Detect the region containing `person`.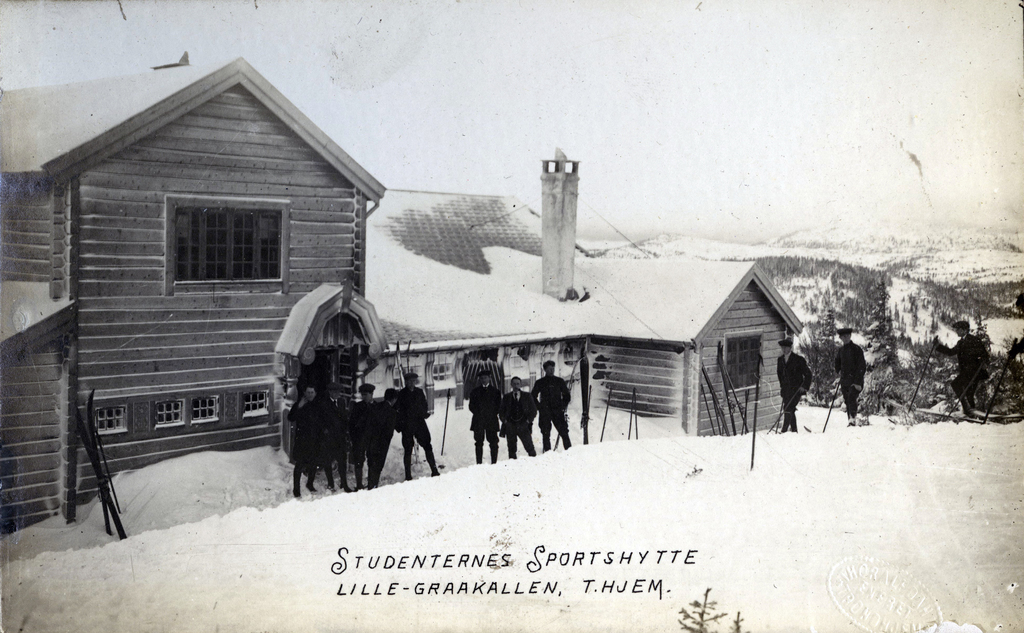
l=468, t=369, r=502, b=465.
